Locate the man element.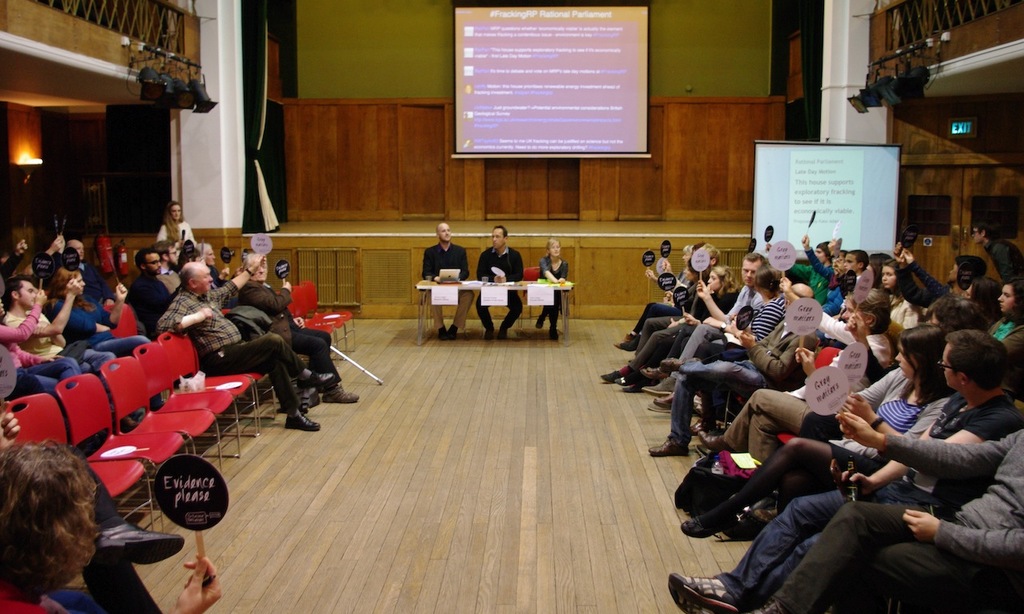
Element bbox: left=153, top=237, right=183, bottom=275.
